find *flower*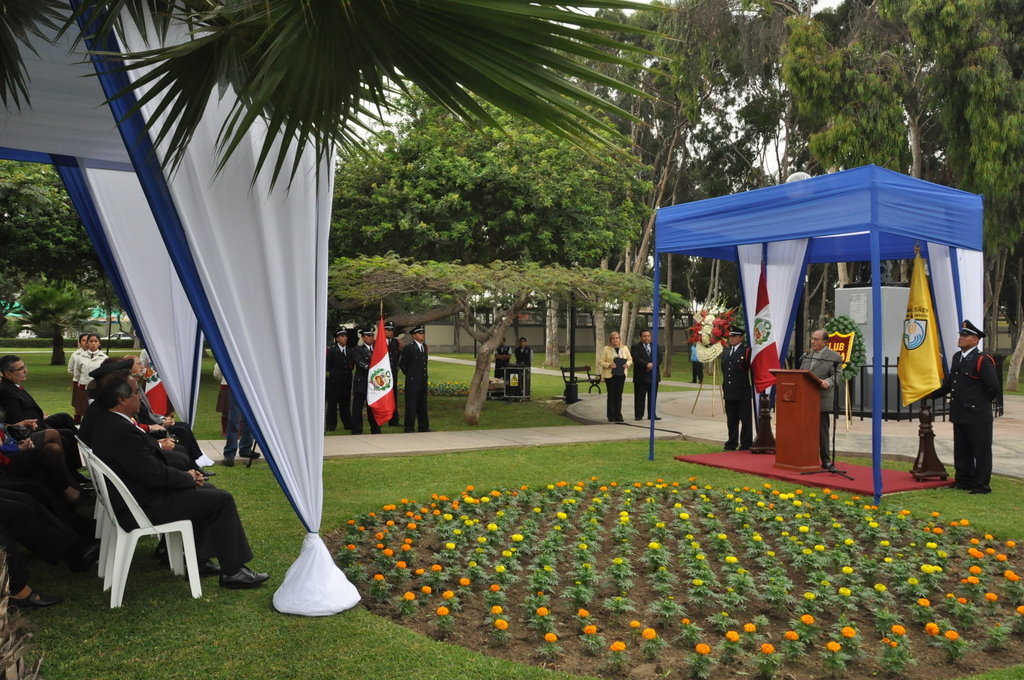
394, 560, 408, 571
